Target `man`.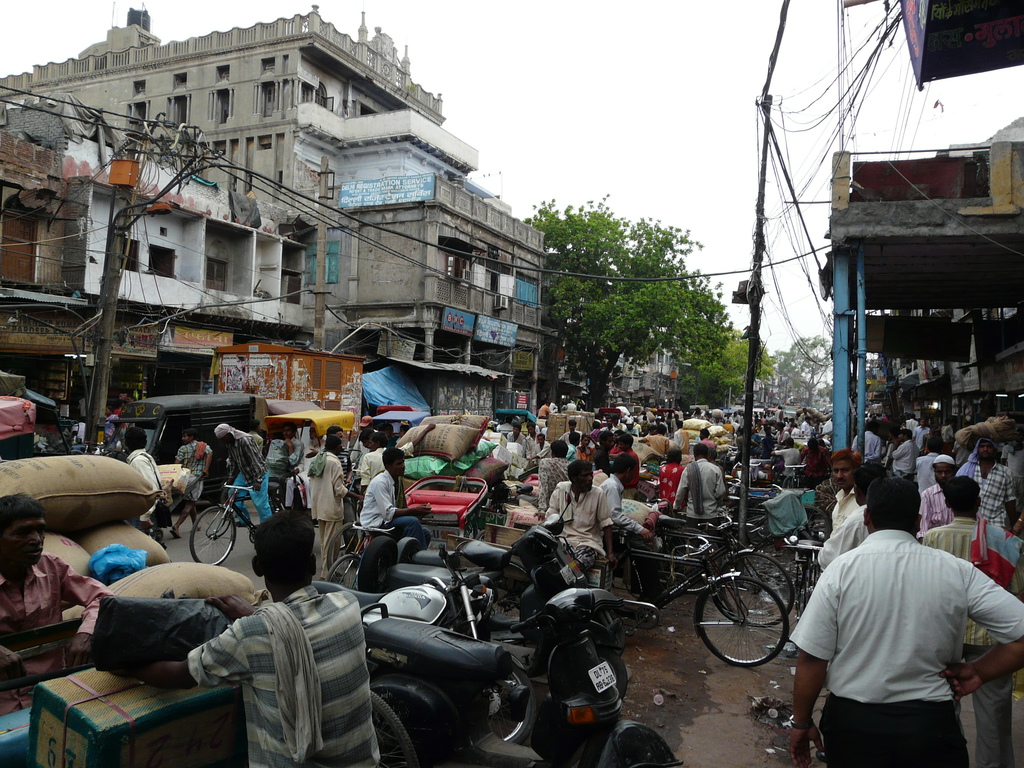
Target region: <bbox>396, 416, 408, 440</bbox>.
